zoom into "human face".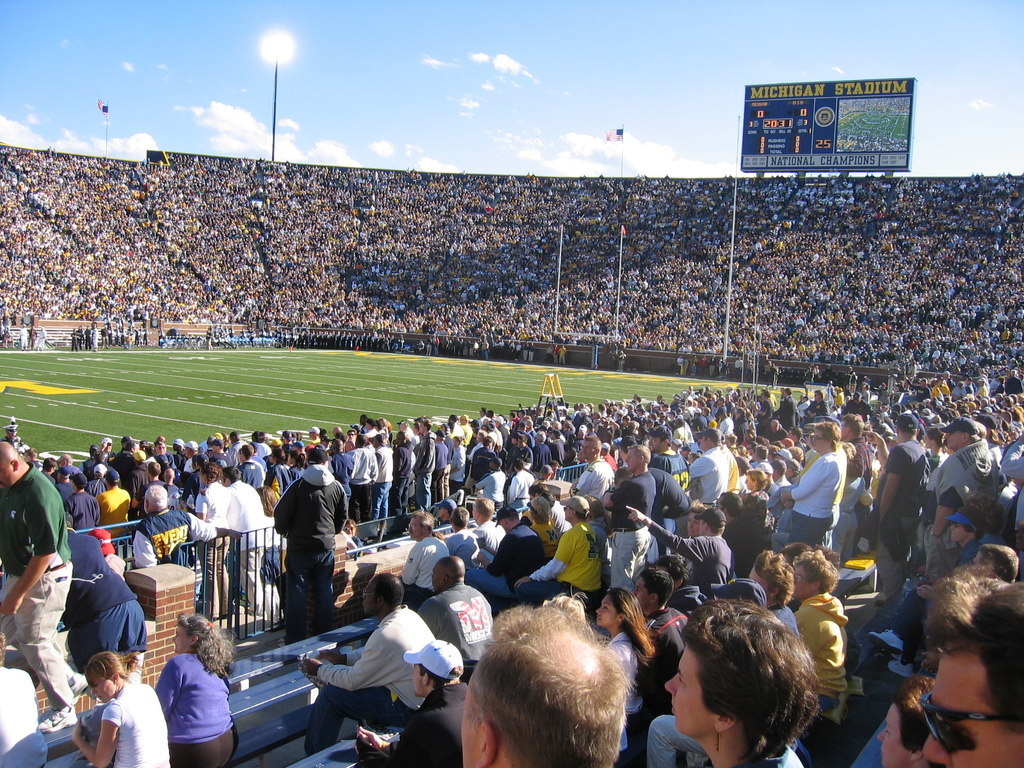
Zoom target: (668, 639, 731, 745).
